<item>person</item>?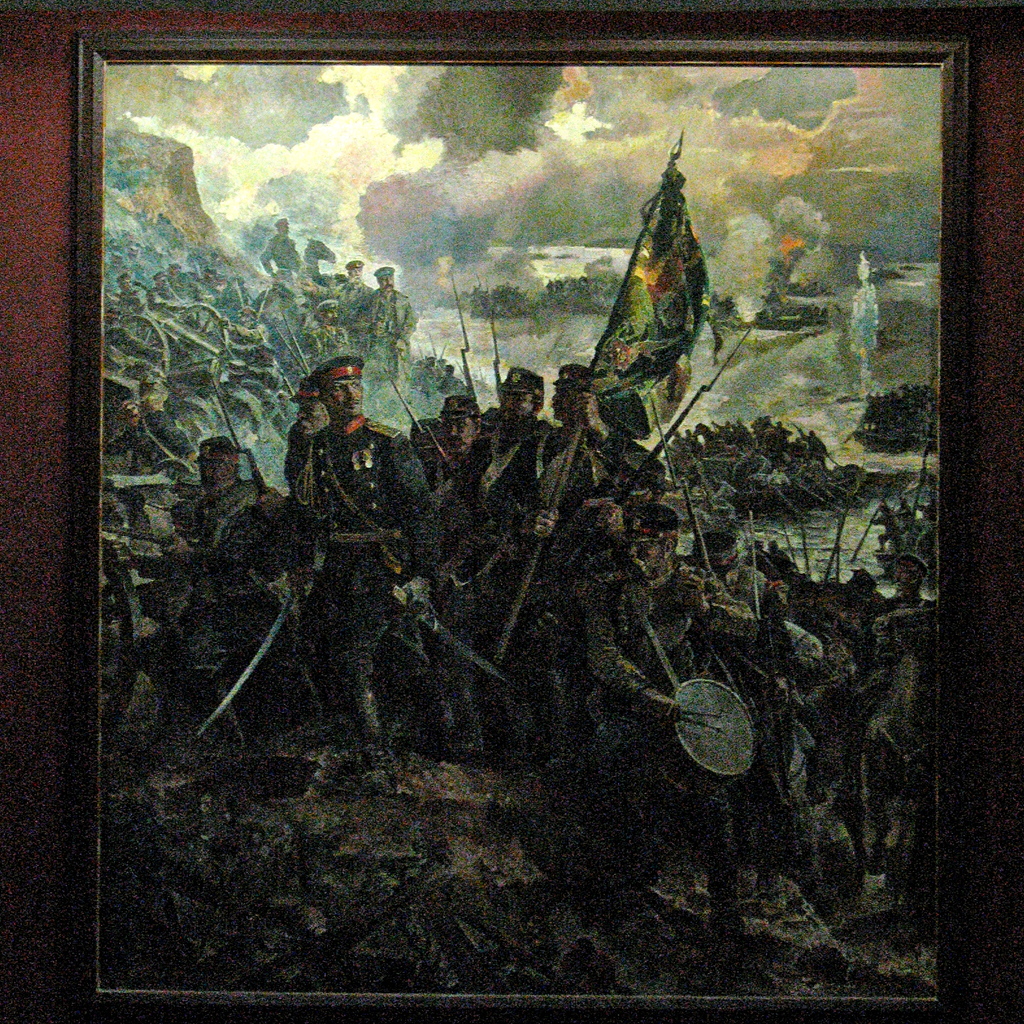
[365, 264, 412, 379]
